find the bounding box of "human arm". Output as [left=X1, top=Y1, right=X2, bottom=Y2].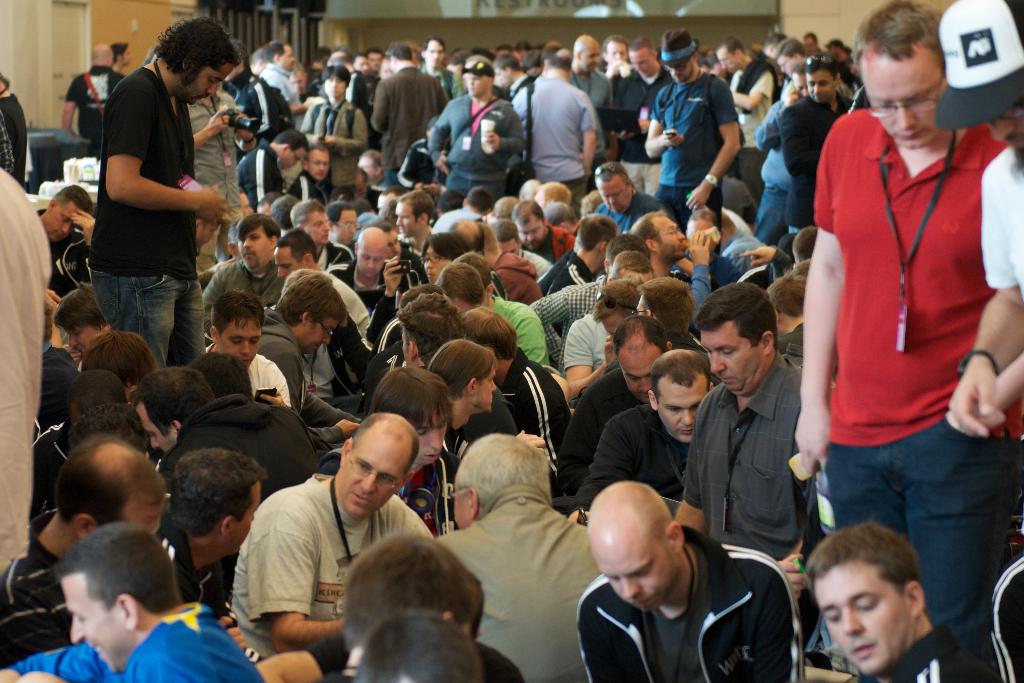
[left=305, top=415, right=357, bottom=450].
